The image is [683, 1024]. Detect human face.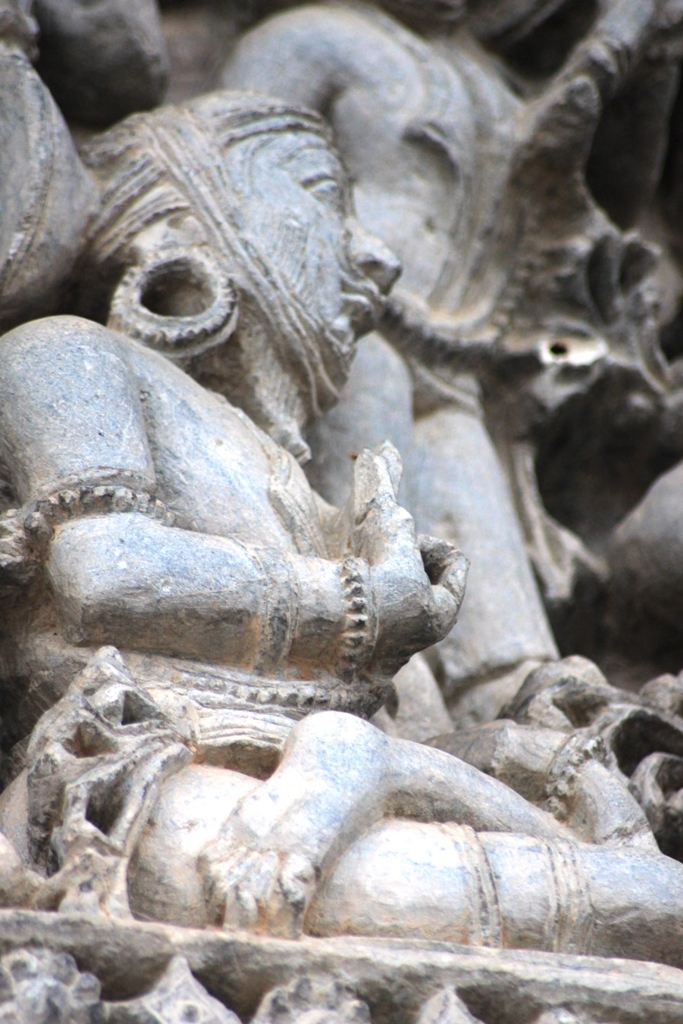
Detection: [left=261, top=150, right=396, bottom=344].
